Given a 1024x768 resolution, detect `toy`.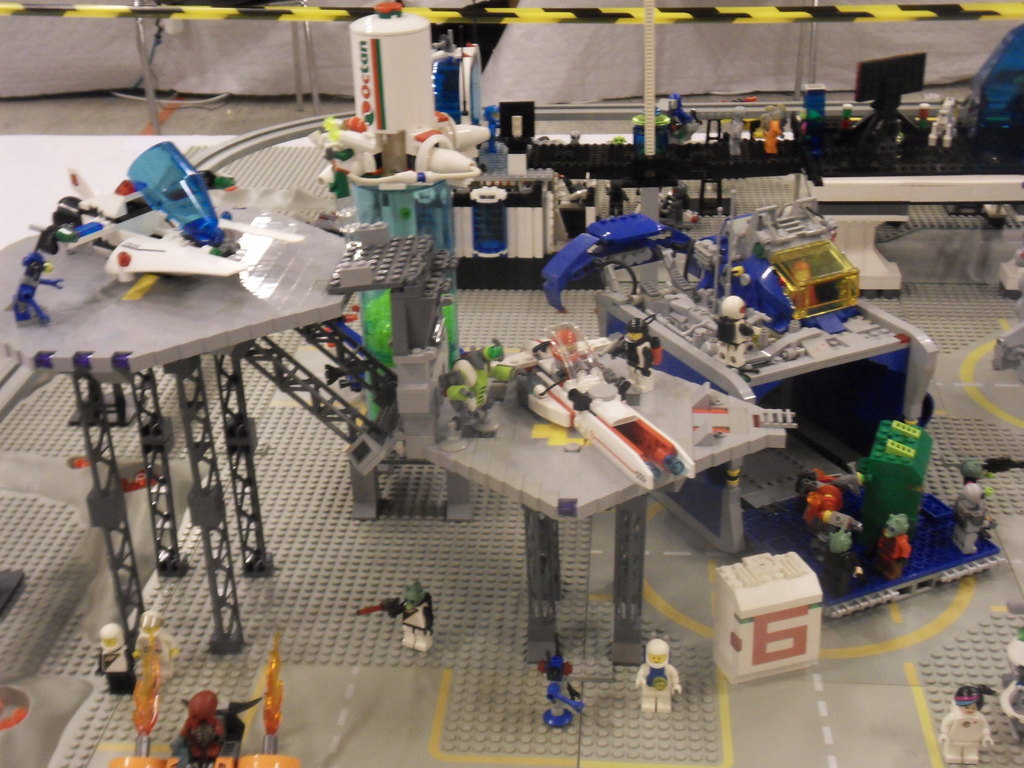
(left=726, top=104, right=749, bottom=155).
